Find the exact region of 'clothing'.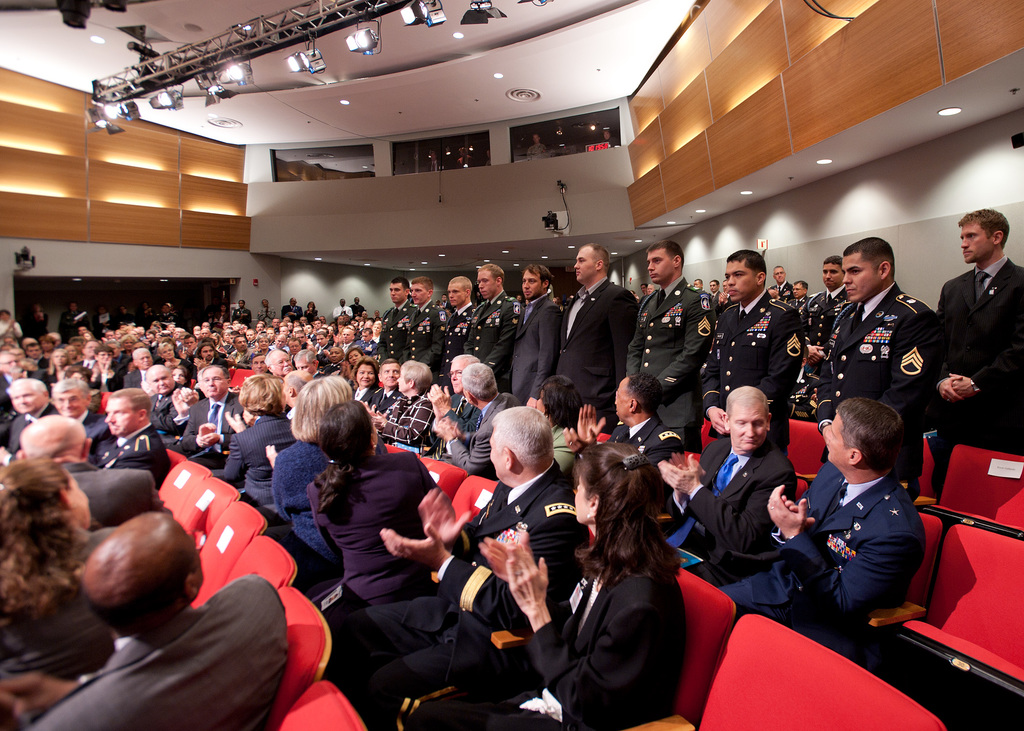
Exact region: [left=136, top=310, right=154, bottom=333].
